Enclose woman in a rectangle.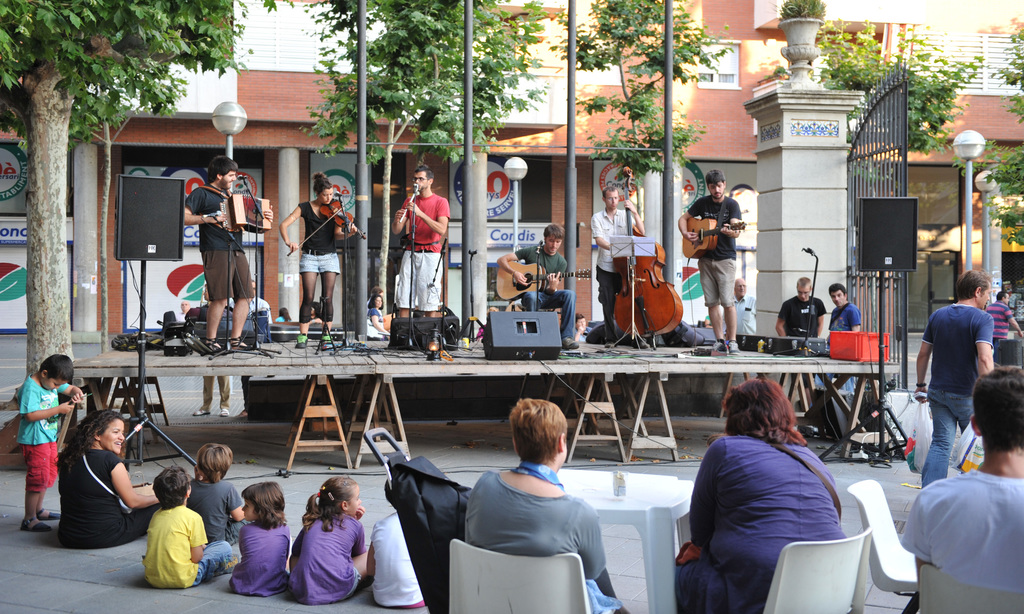
{"left": 688, "top": 374, "right": 866, "bottom": 595}.
